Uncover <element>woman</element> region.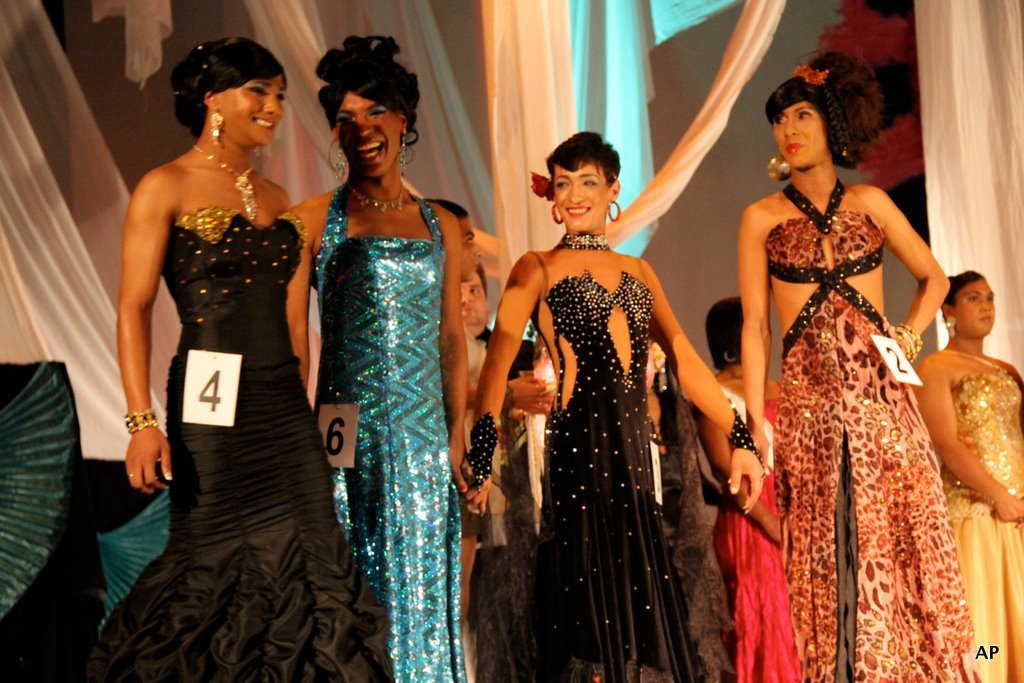
Uncovered: {"x1": 743, "y1": 45, "x2": 969, "y2": 682}.
